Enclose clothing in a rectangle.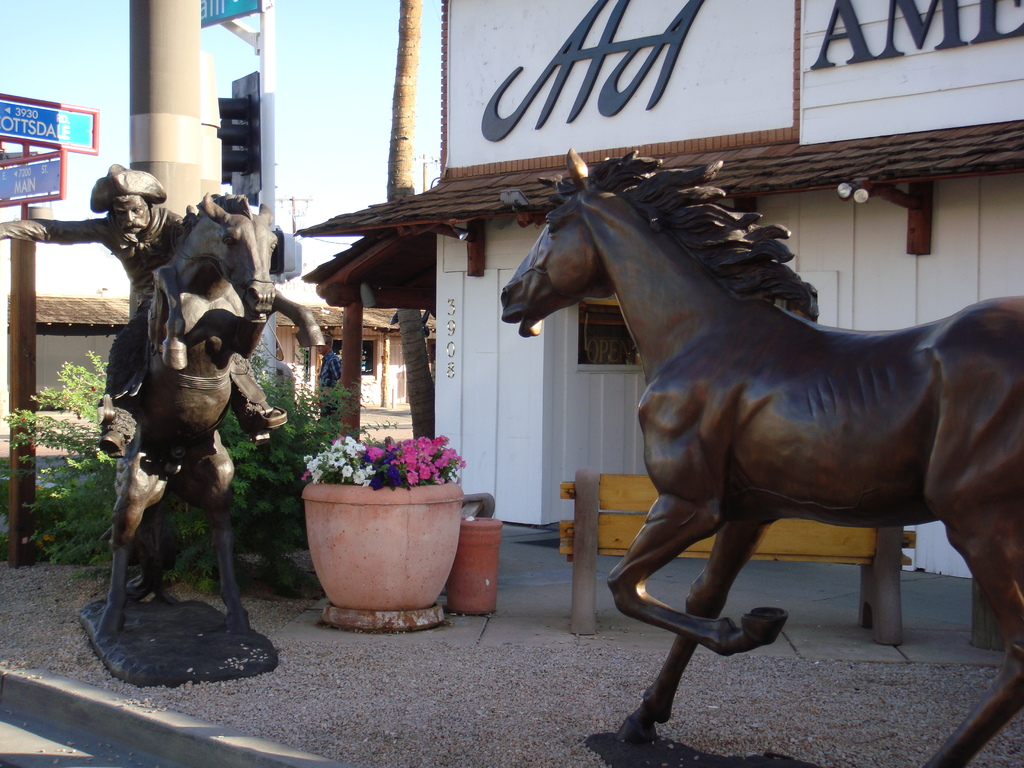
BBox(278, 362, 308, 413).
